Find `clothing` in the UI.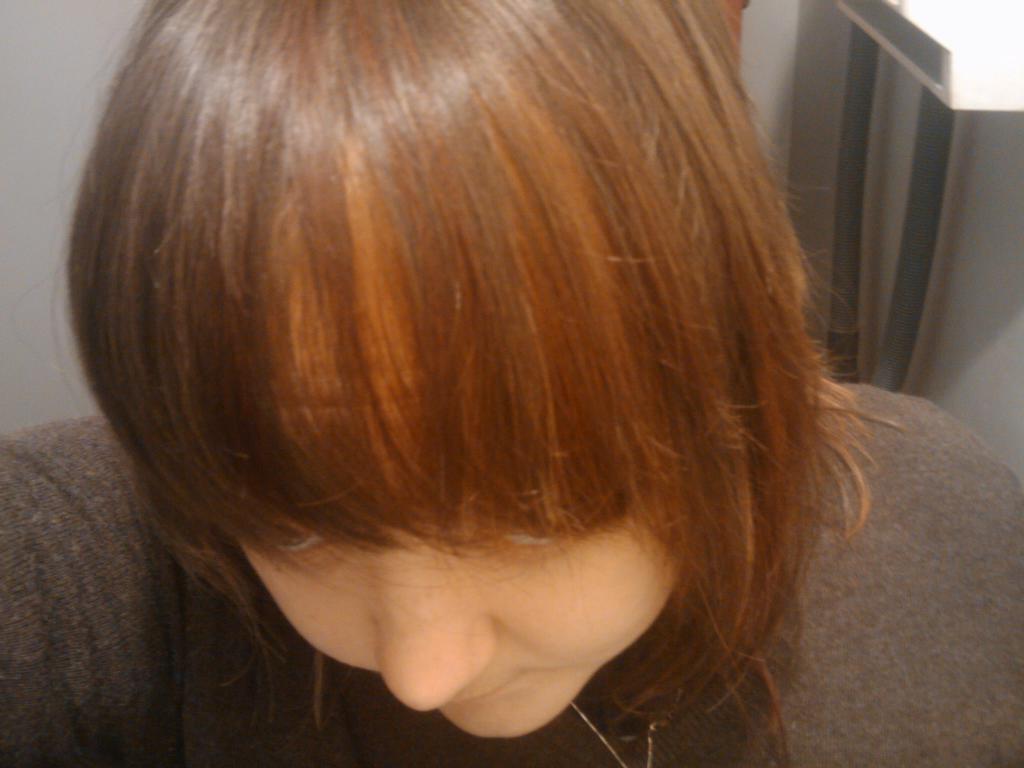
UI element at 0/412/1023/767.
